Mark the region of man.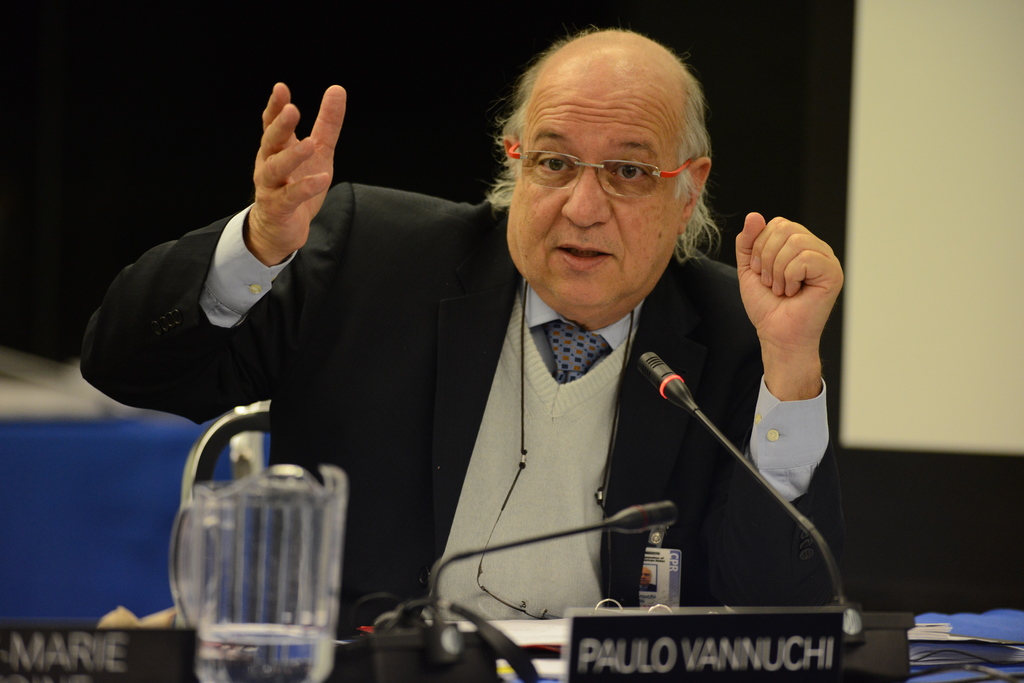
Region: [76, 26, 844, 618].
